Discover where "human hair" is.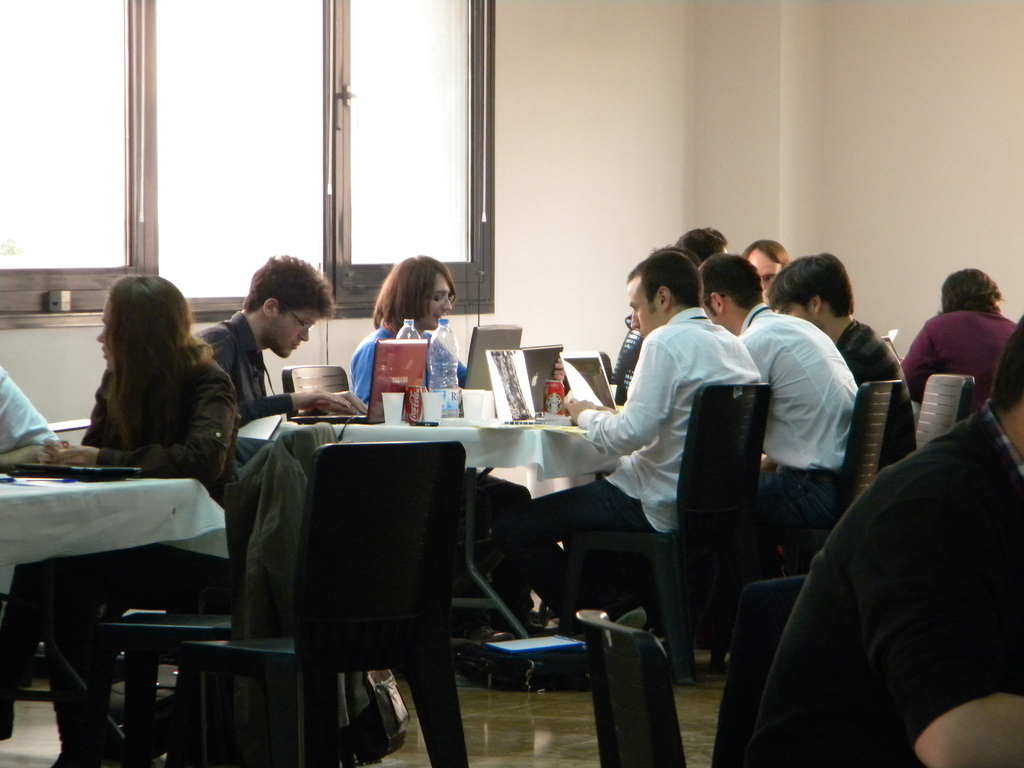
Discovered at [110,278,216,452].
